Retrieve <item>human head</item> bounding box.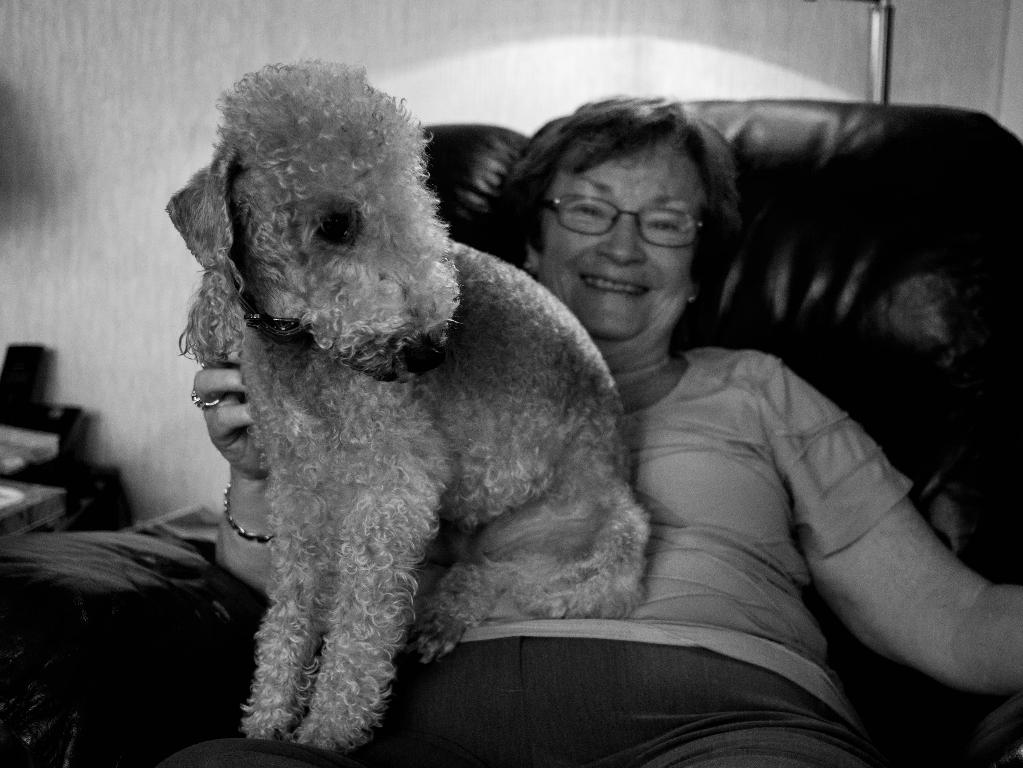
Bounding box: [x1=508, y1=99, x2=747, y2=332].
